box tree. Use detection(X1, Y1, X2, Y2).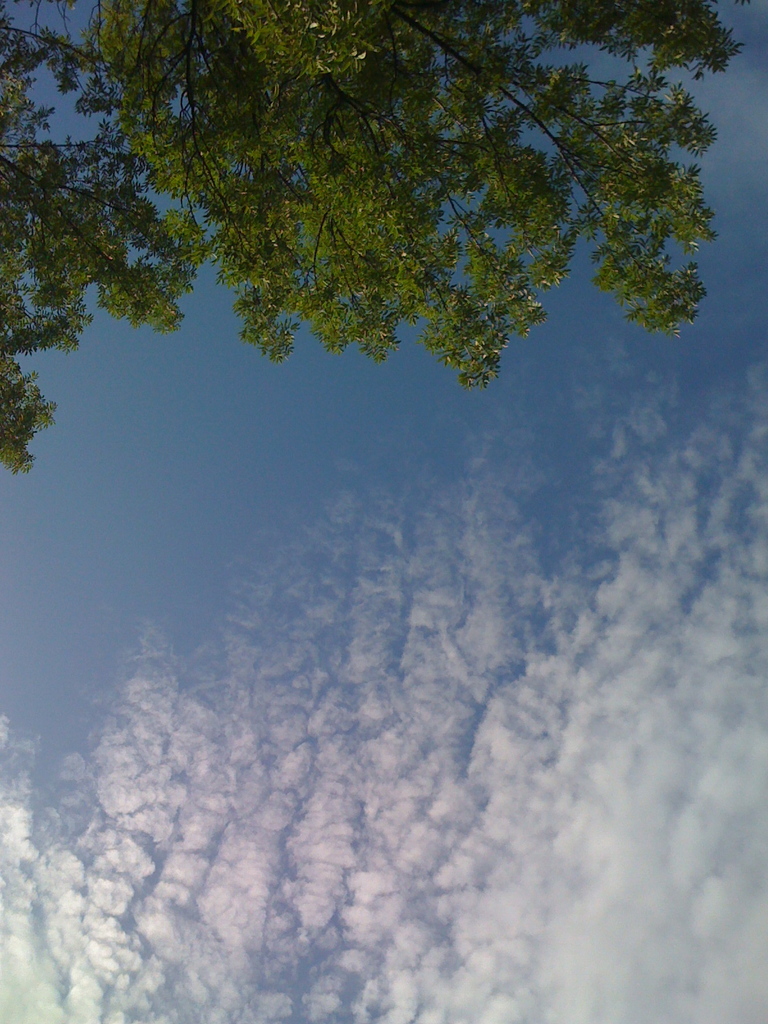
detection(26, 2, 753, 522).
